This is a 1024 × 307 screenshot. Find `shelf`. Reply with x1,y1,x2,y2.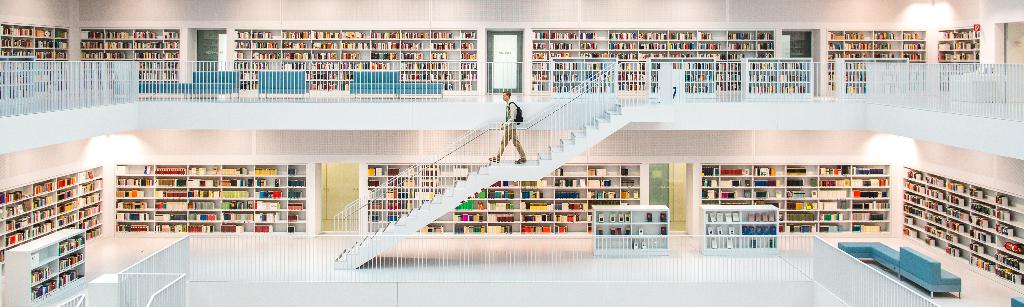
118,220,147,235.
